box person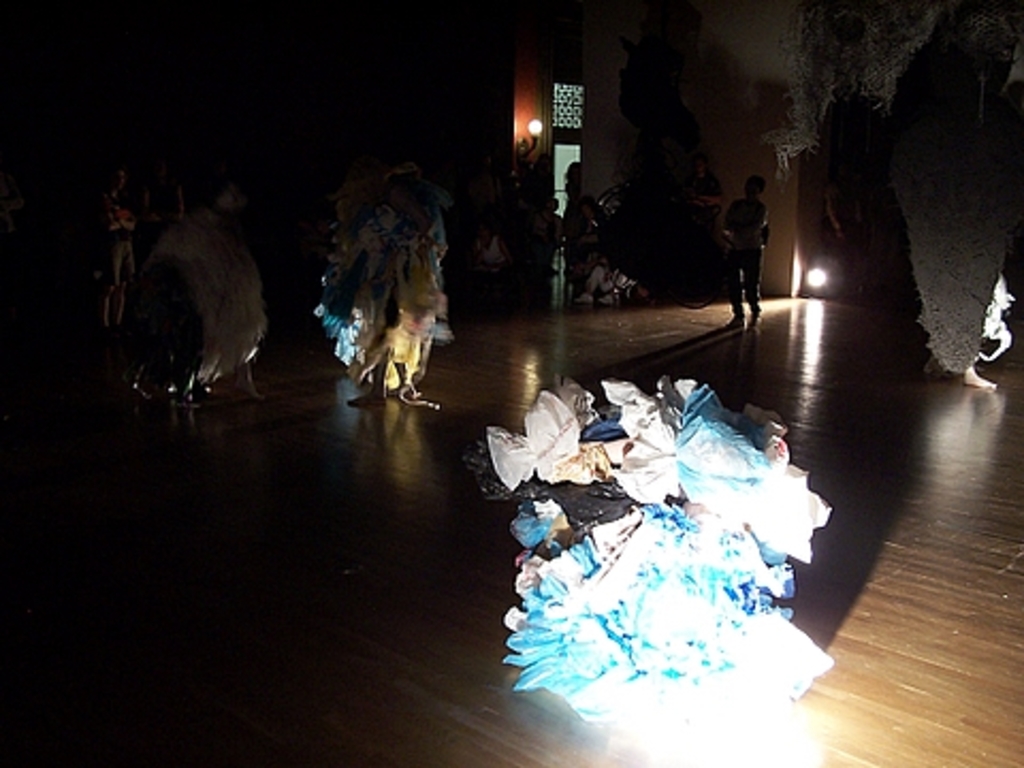
crop(725, 173, 770, 326)
